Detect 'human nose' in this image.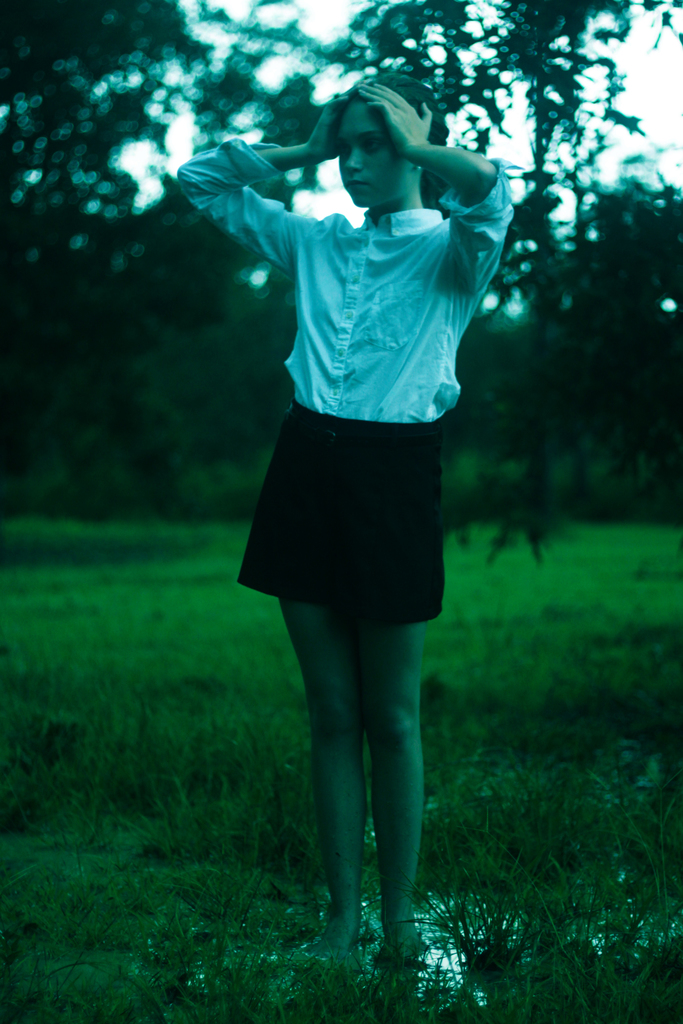
Detection: 346:145:366:168.
